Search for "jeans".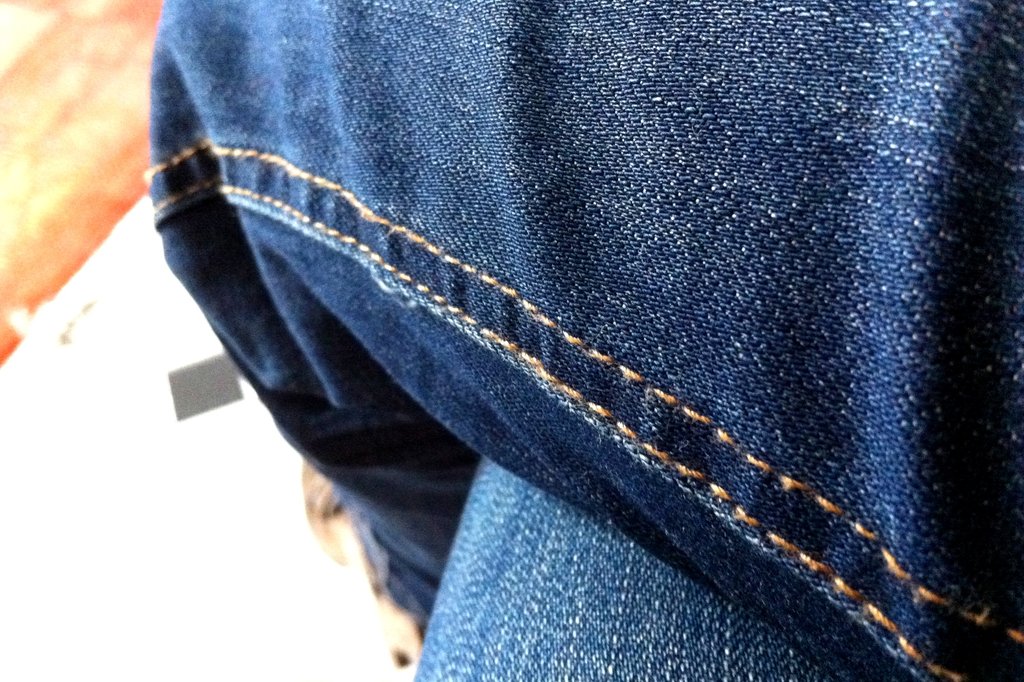
Found at bbox=[135, 35, 960, 681].
